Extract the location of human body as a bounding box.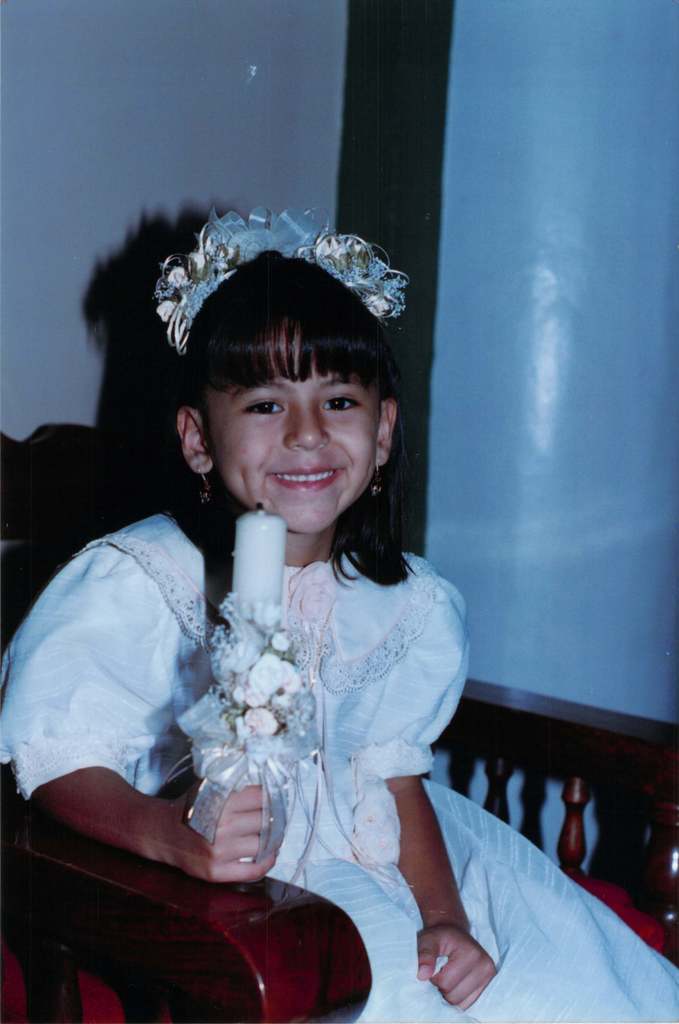
0/203/678/1023.
